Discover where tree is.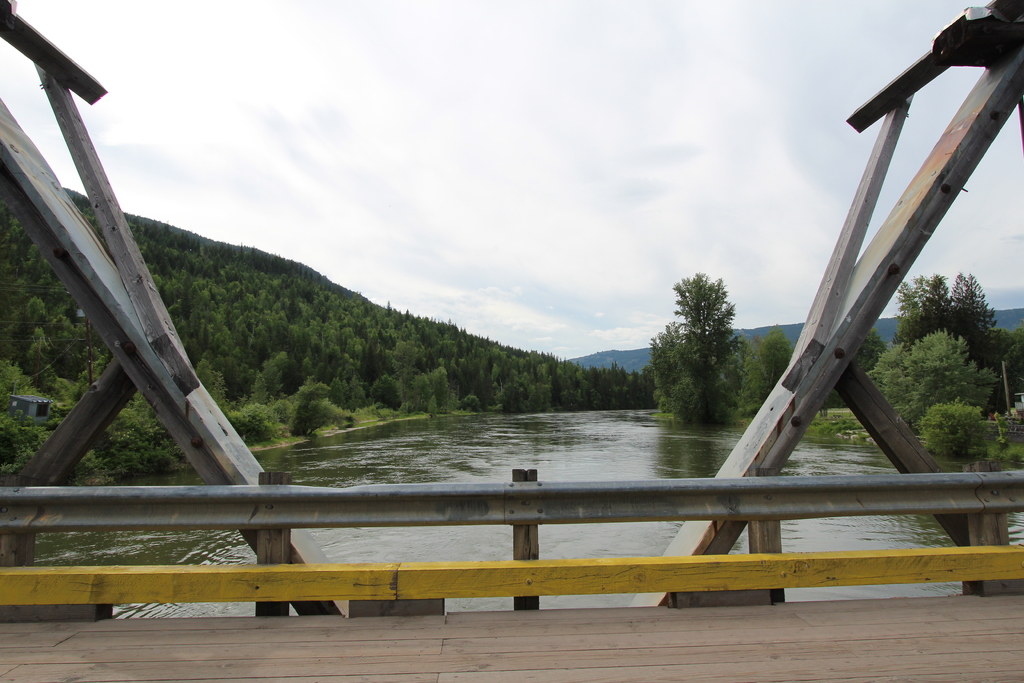
Discovered at box(757, 331, 799, 404).
